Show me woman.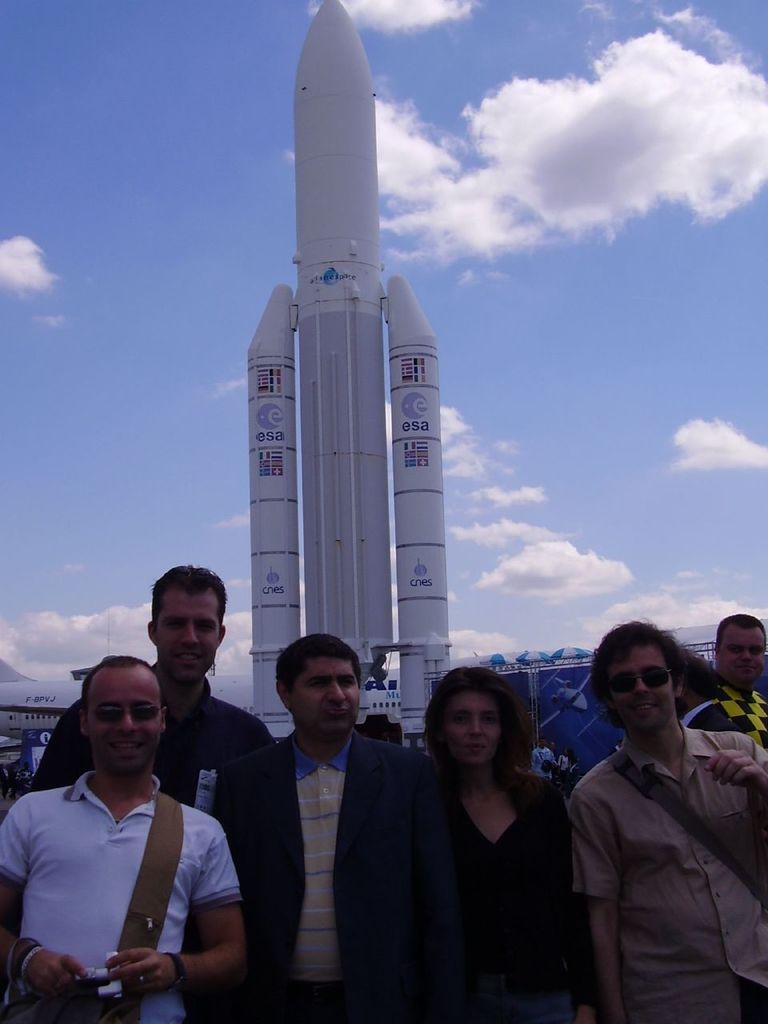
woman is here: 411, 664, 585, 1021.
